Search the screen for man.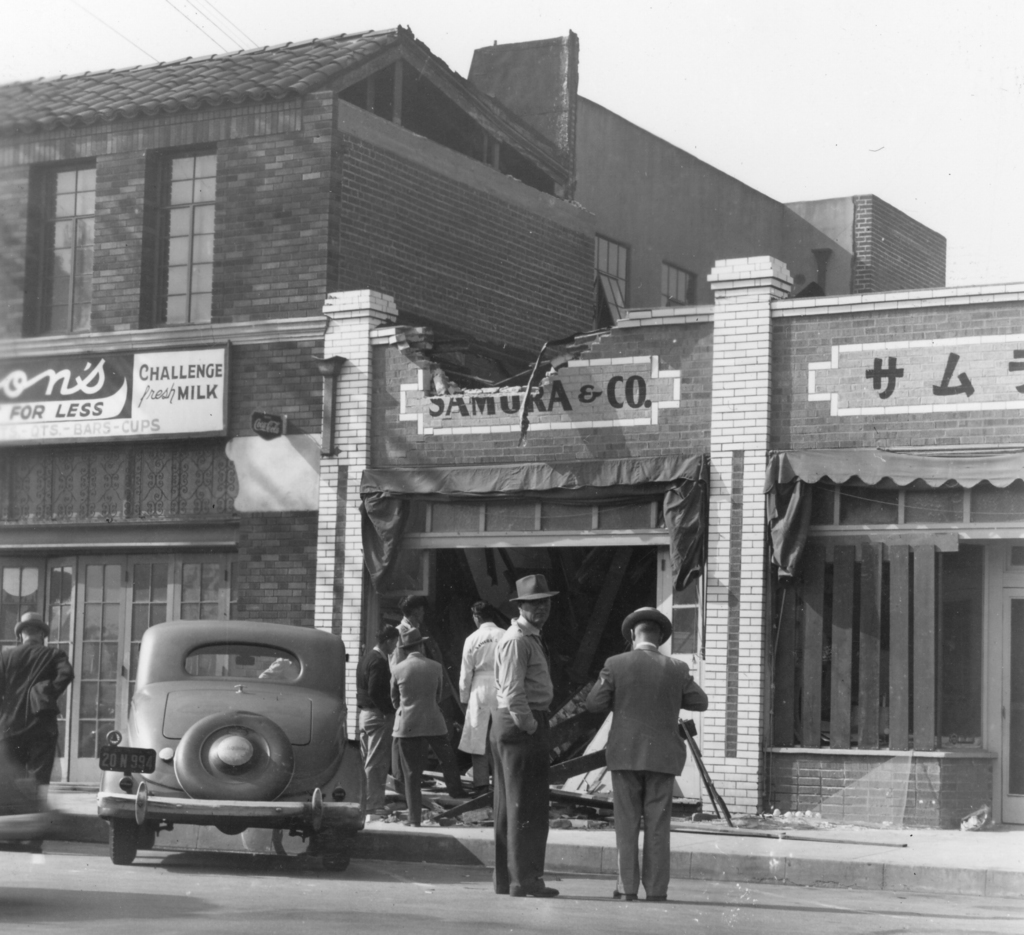
Found at crop(384, 626, 475, 823).
